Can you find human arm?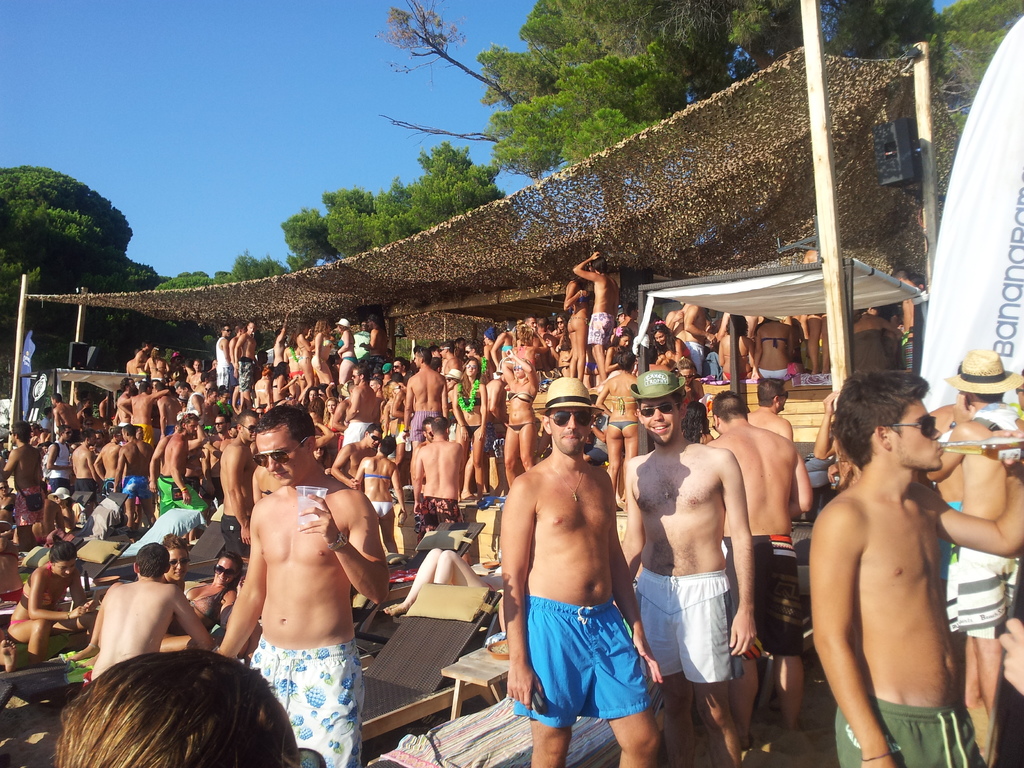
Yes, bounding box: <region>195, 449, 218, 496</region>.
